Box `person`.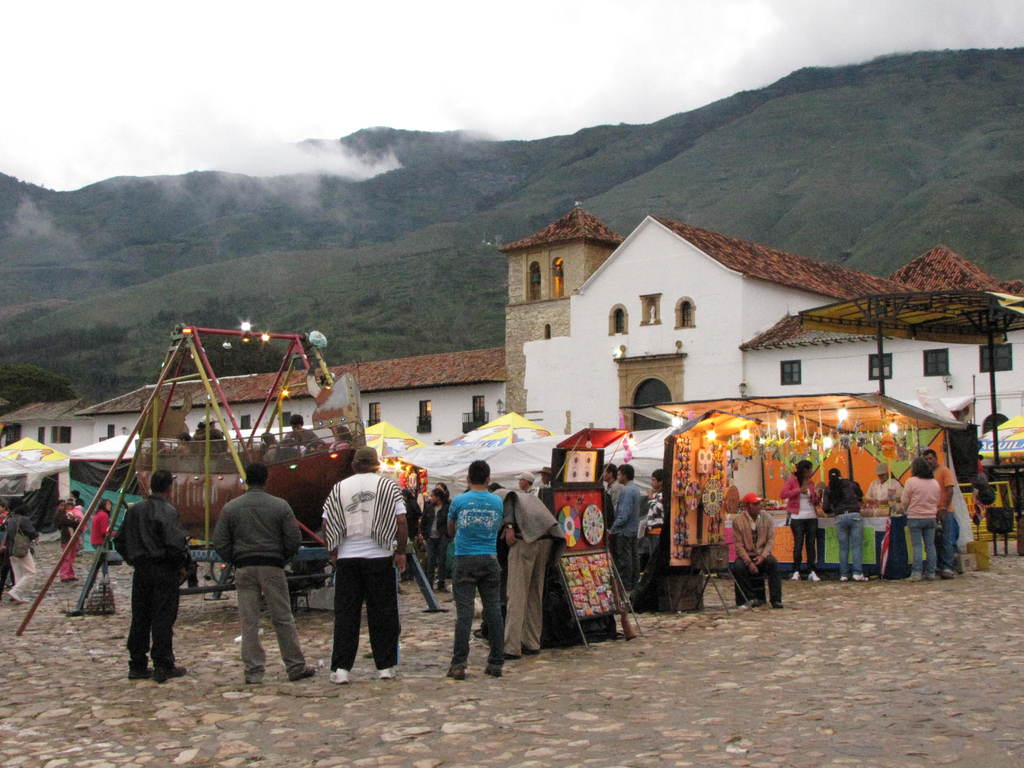
(0,497,15,596).
